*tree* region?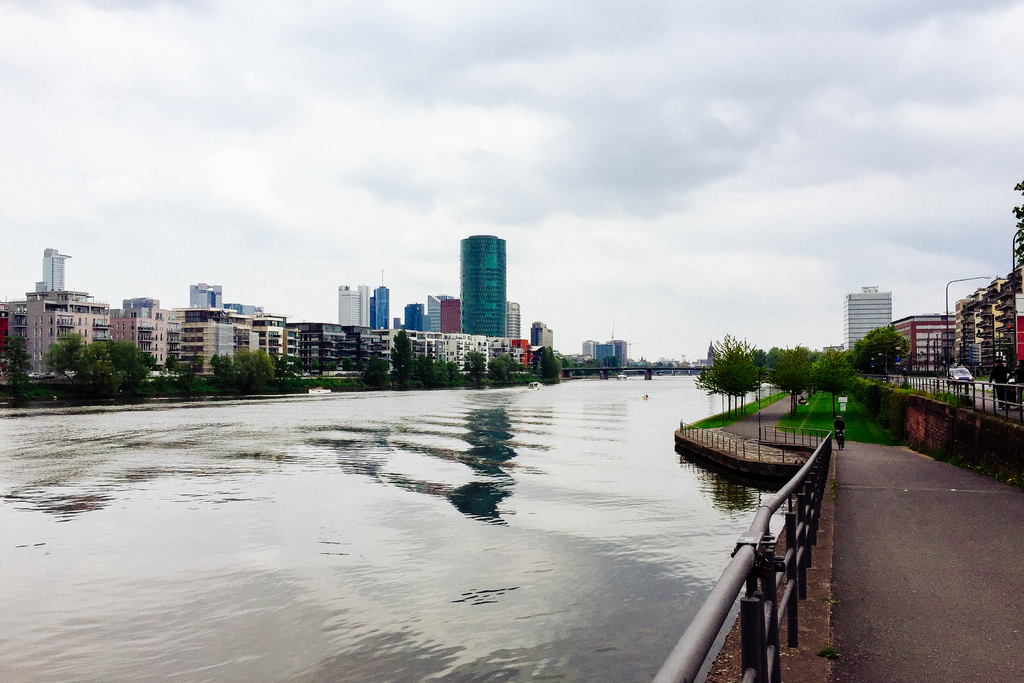
<region>753, 351, 819, 402</region>
